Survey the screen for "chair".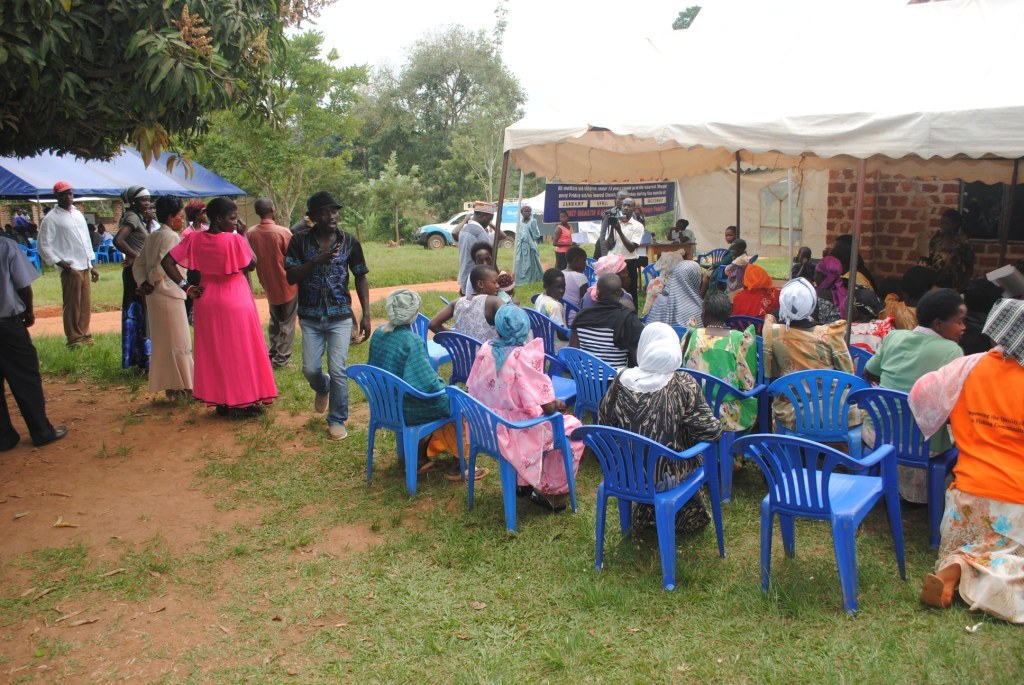
Survey found: 675/322/696/346.
